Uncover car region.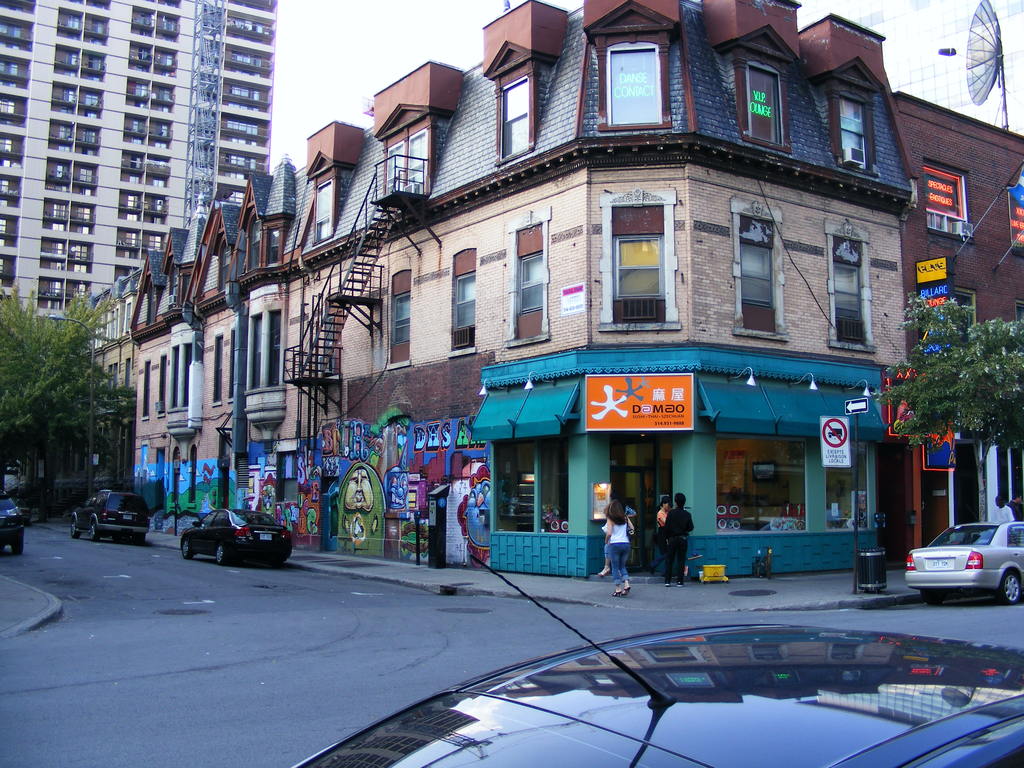
Uncovered: locate(72, 484, 153, 540).
